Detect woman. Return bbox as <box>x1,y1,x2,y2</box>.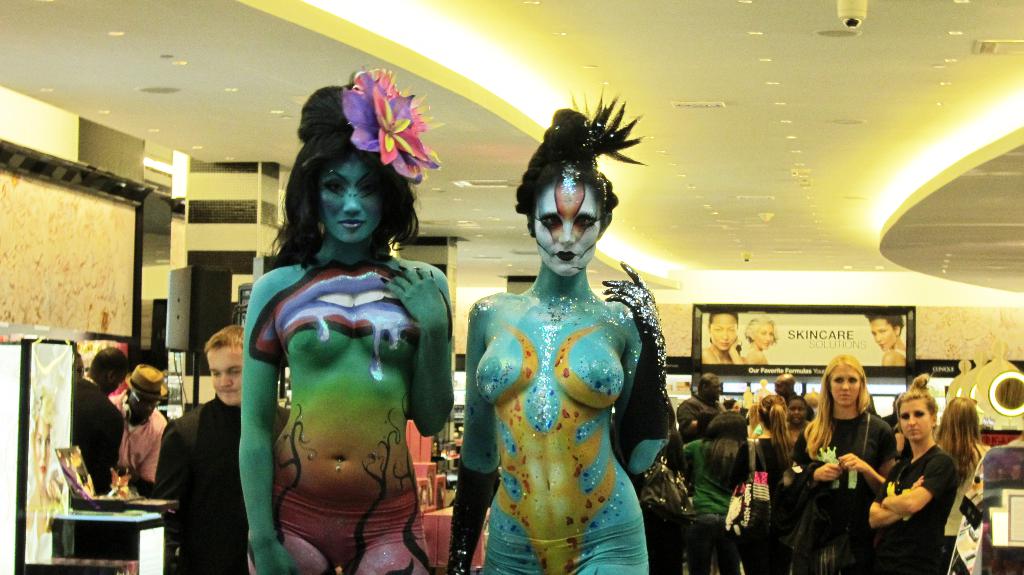
<box>933,395,989,574</box>.
